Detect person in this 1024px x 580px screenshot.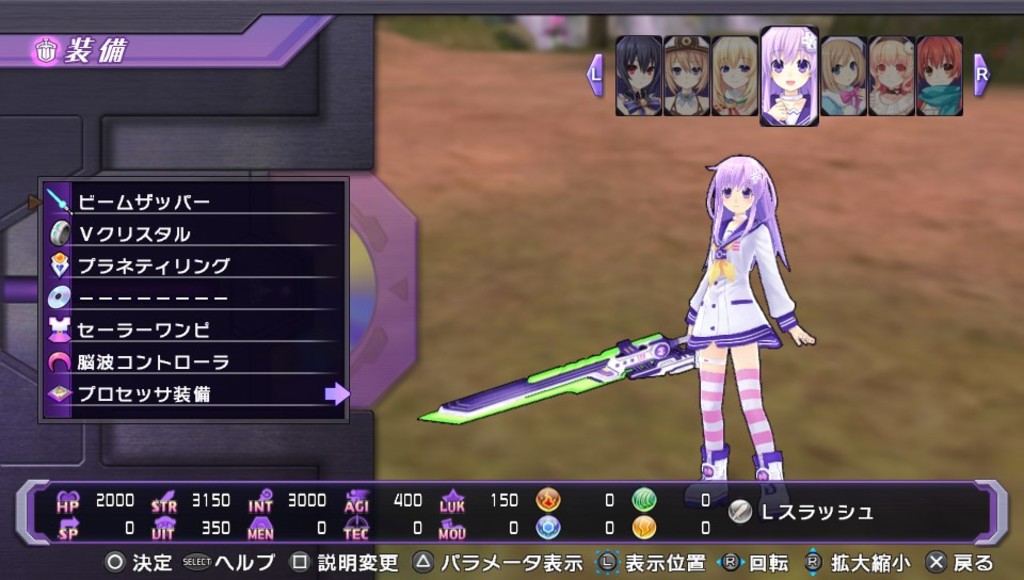
Detection: (918,37,961,112).
